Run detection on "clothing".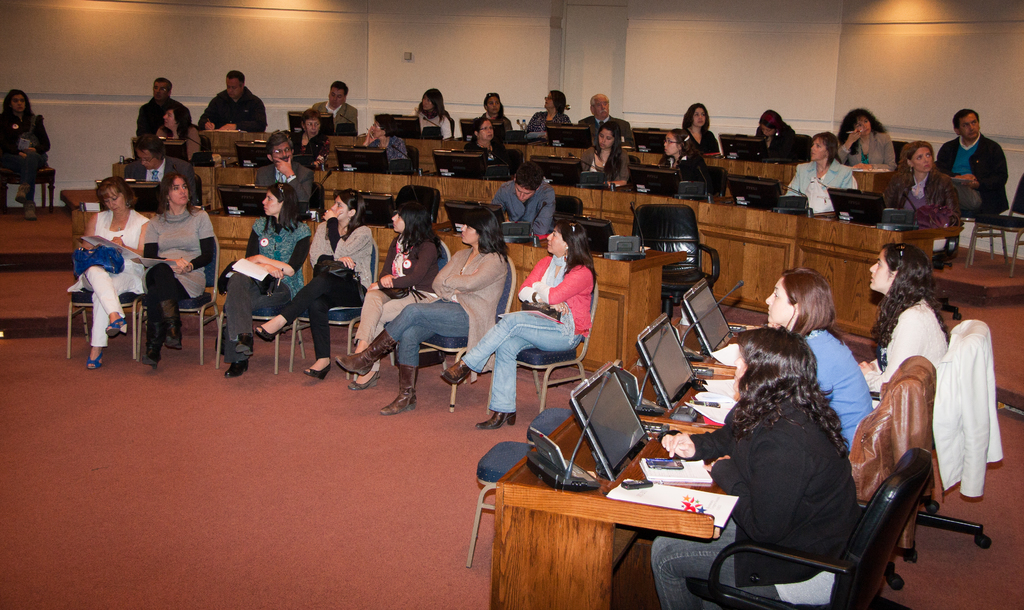
Result: Rect(477, 257, 593, 407).
